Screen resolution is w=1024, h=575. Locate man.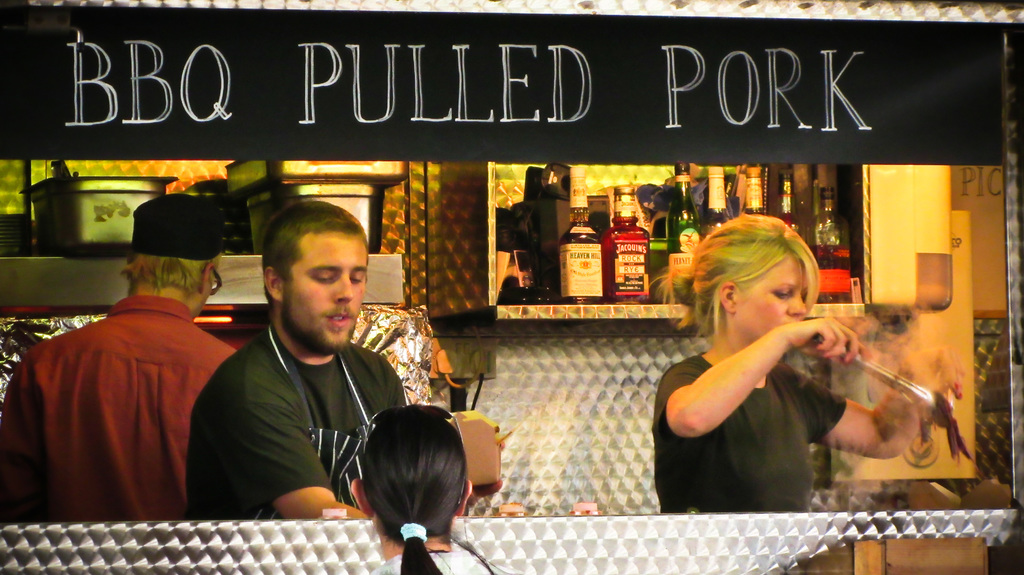
<box>169,213,431,535</box>.
